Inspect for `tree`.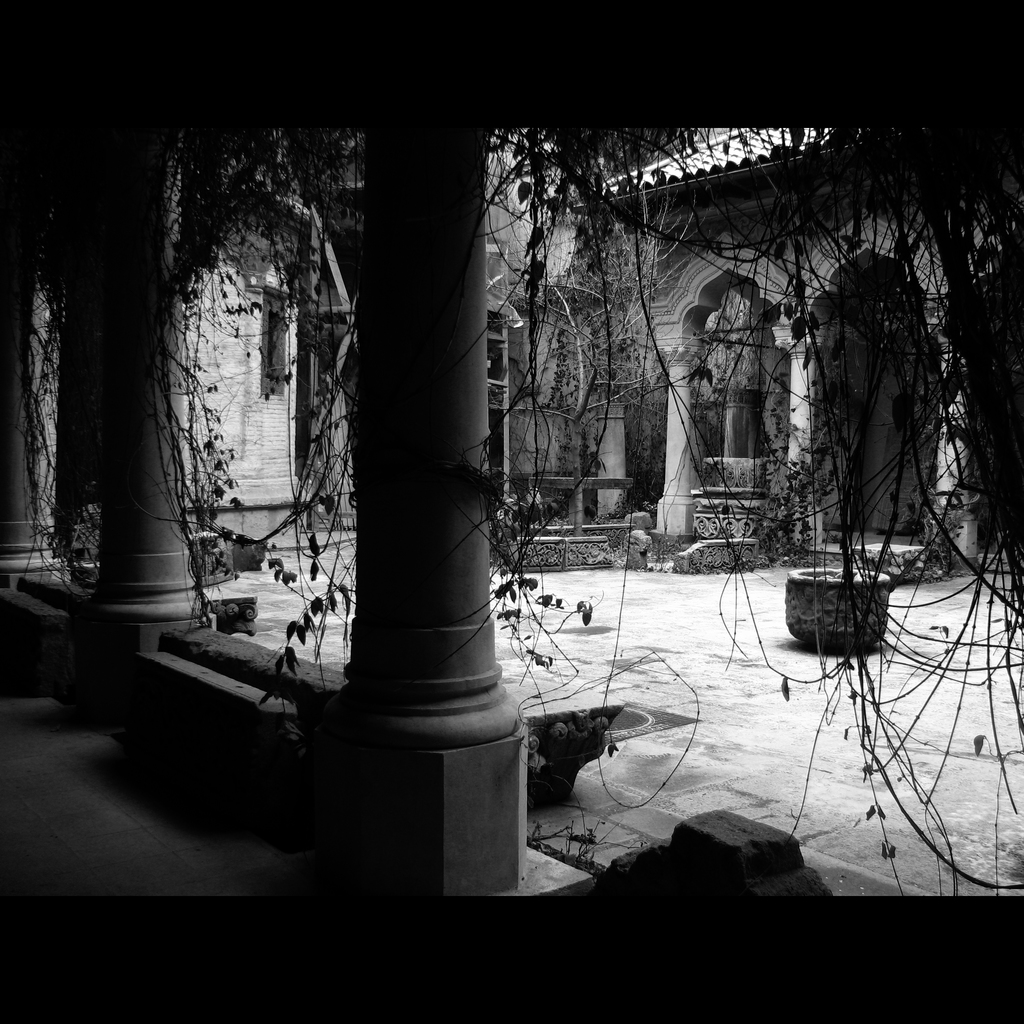
Inspection: <box>141,109,384,724</box>.
